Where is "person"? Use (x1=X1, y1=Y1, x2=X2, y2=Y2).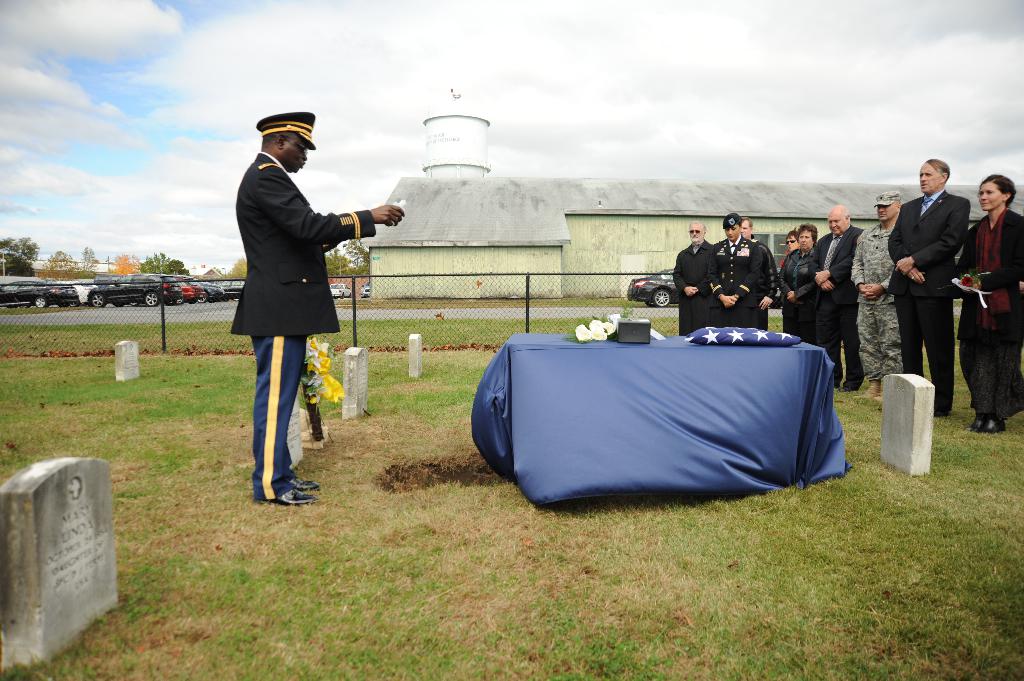
(x1=806, y1=204, x2=861, y2=388).
